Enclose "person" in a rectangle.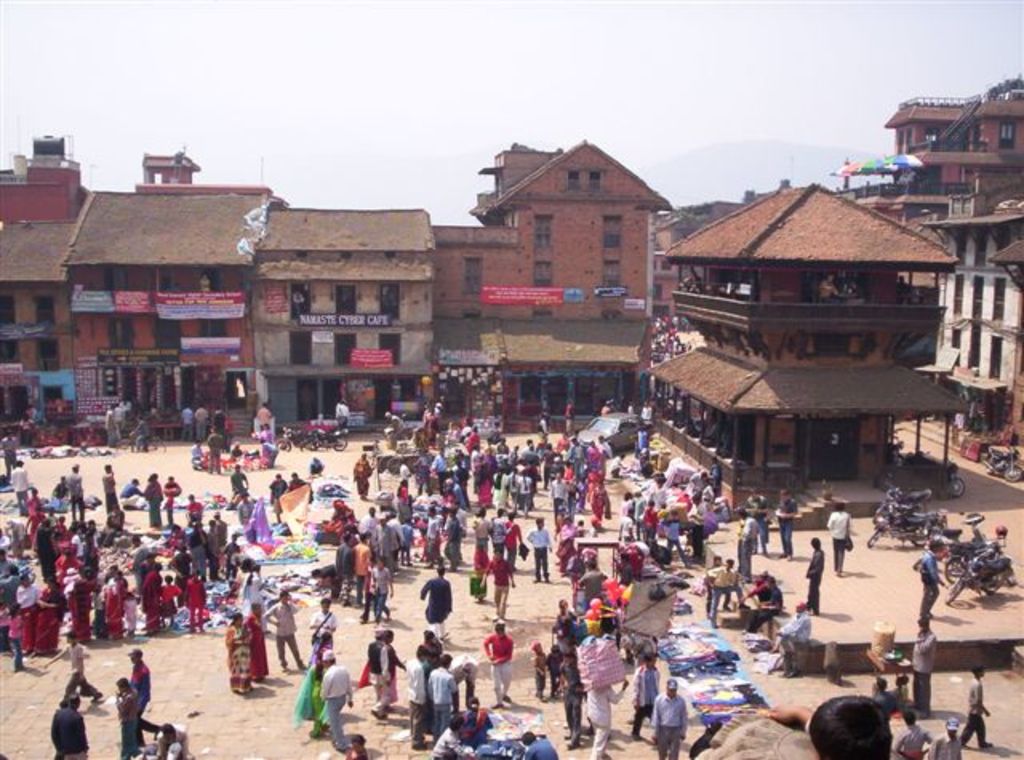
left=754, top=493, right=770, bottom=550.
